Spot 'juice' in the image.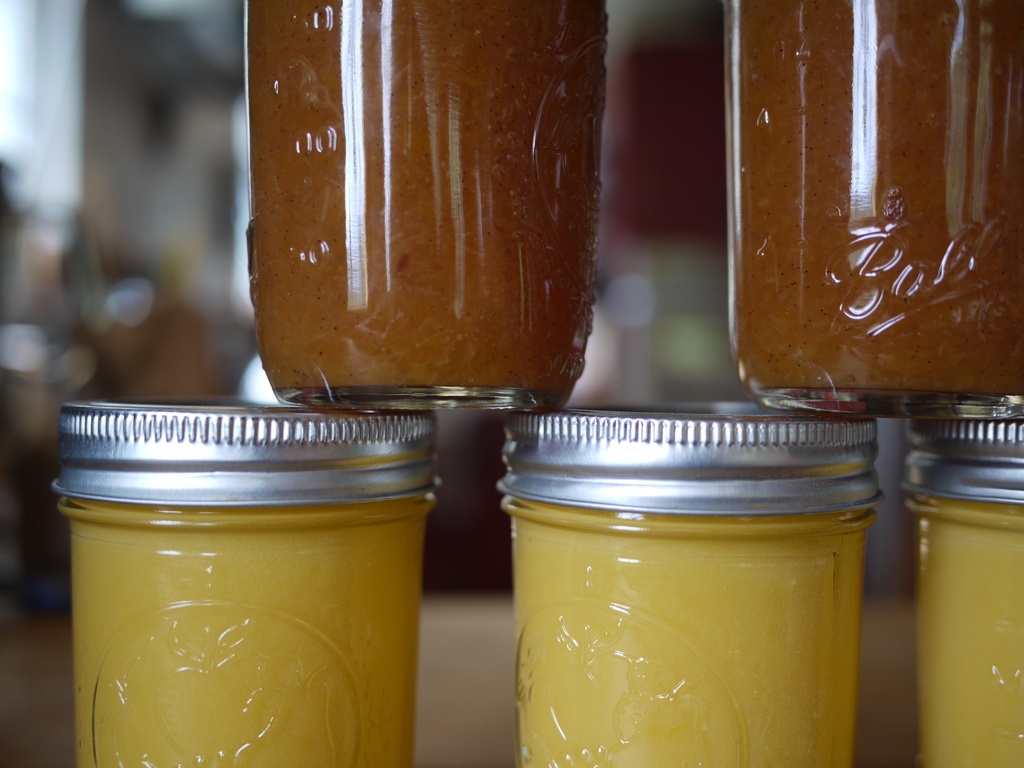
'juice' found at left=723, top=0, right=1023, bottom=397.
